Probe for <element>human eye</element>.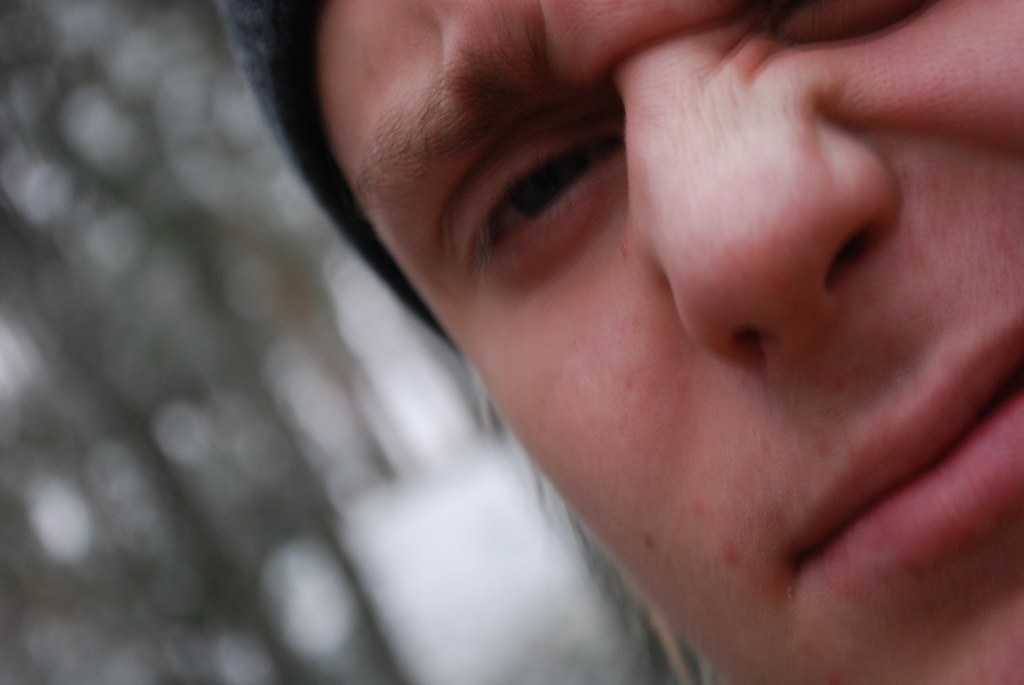
Probe result: 435/112/641/266.
